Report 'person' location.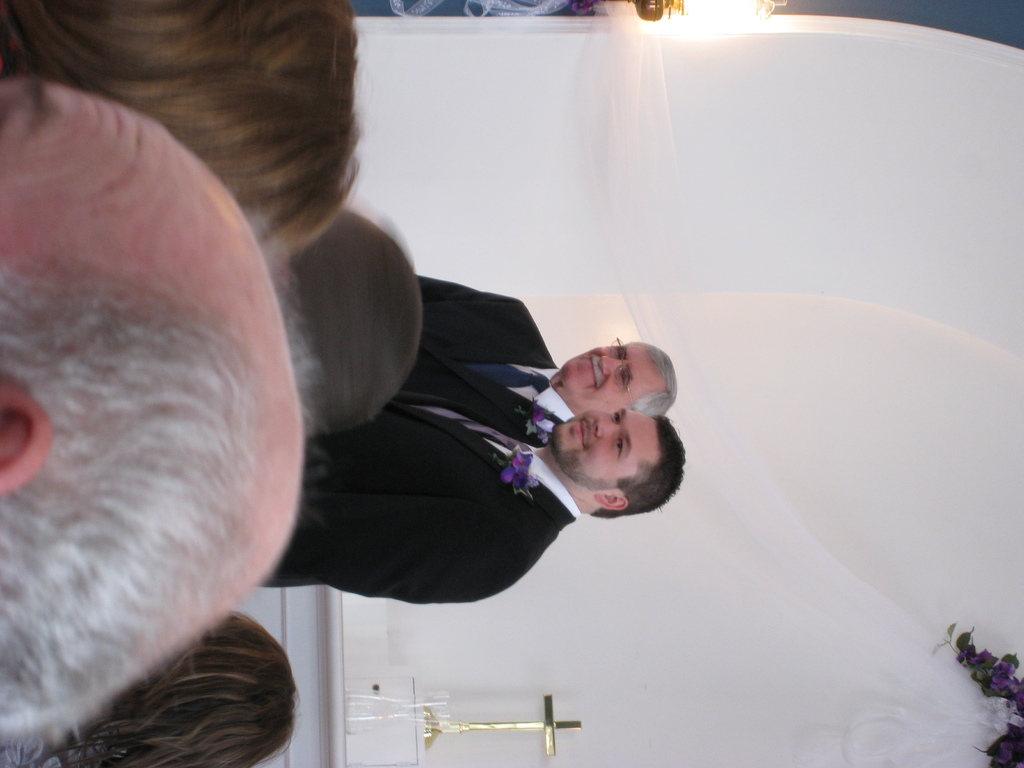
Report: 258,356,683,602.
